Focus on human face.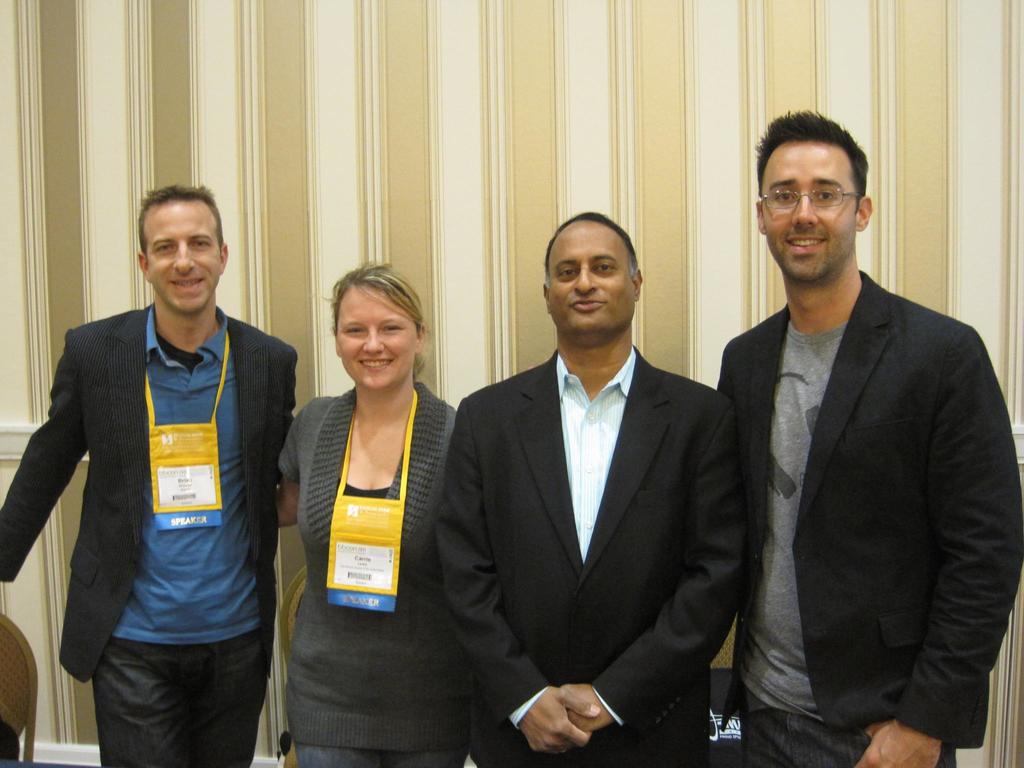
Focused at crop(337, 286, 417, 393).
